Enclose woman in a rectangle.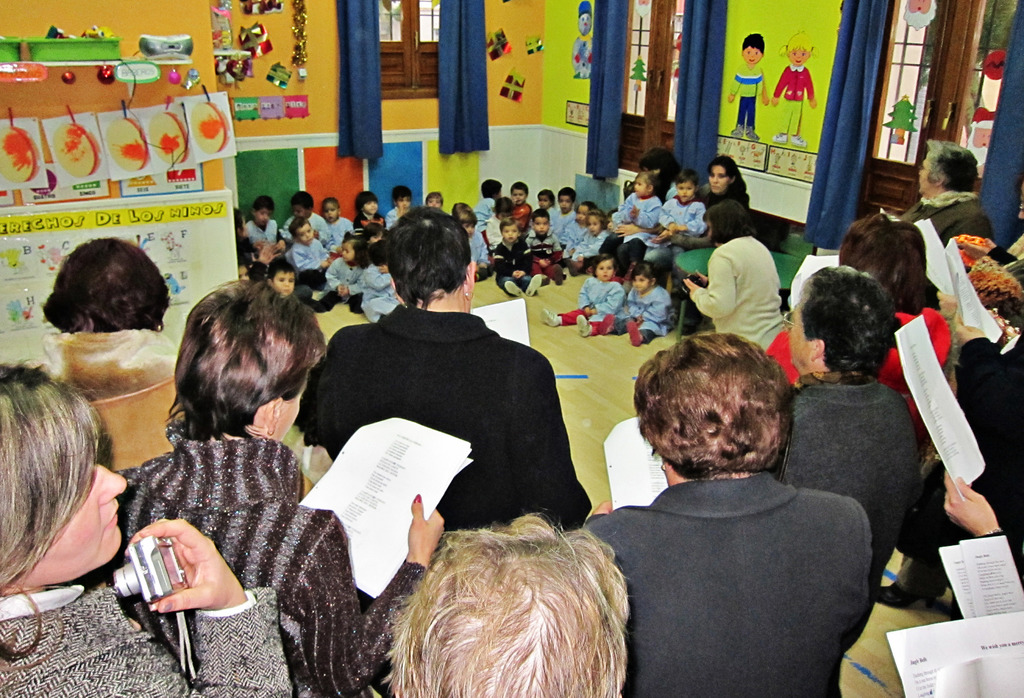
box=[783, 260, 940, 593].
